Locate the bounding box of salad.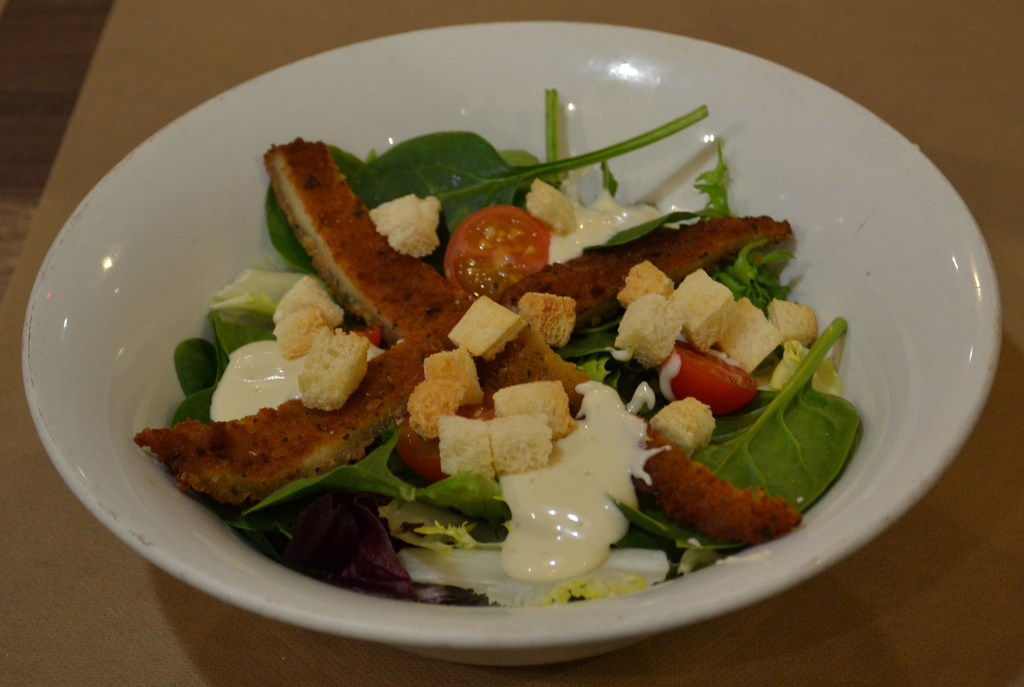
Bounding box: select_region(140, 79, 907, 626).
